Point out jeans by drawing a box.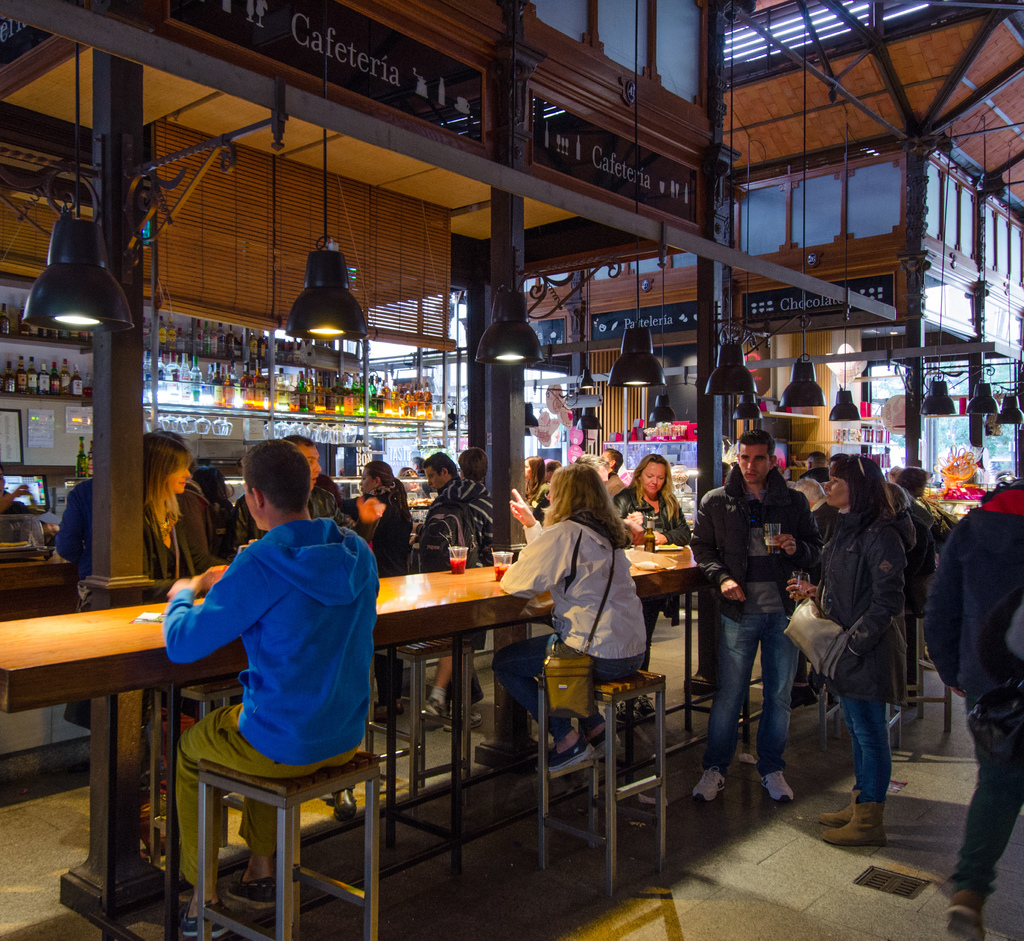
836,689,895,805.
